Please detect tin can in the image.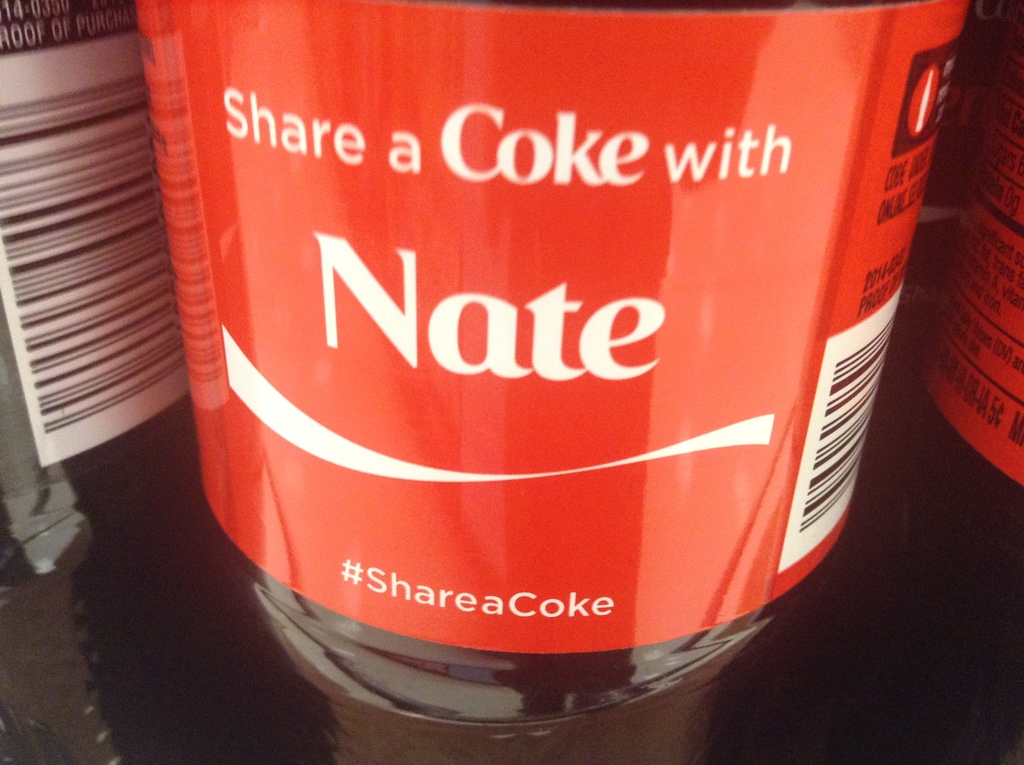
{"x1": 932, "y1": 0, "x2": 1022, "y2": 519}.
